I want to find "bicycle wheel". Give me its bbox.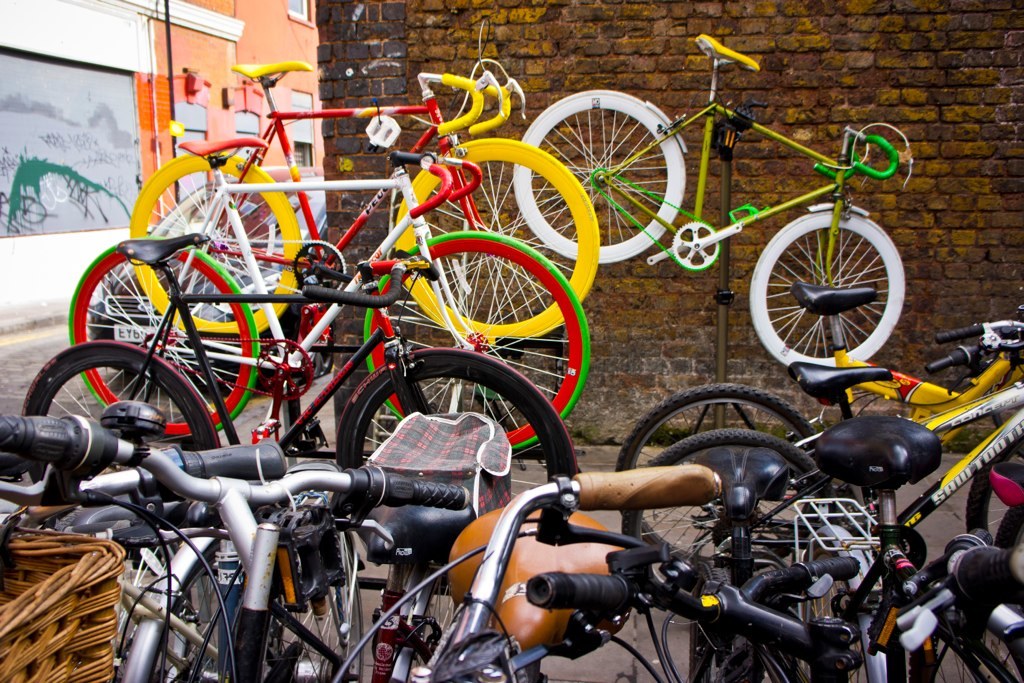
region(612, 383, 834, 568).
